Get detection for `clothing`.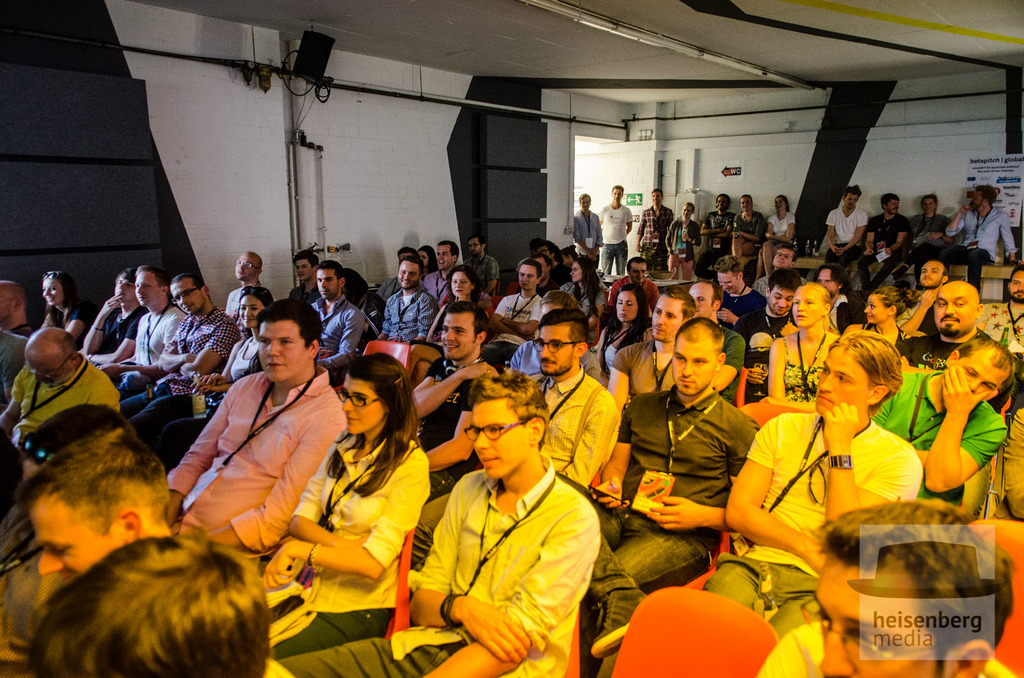
Detection: 107,306,190,388.
